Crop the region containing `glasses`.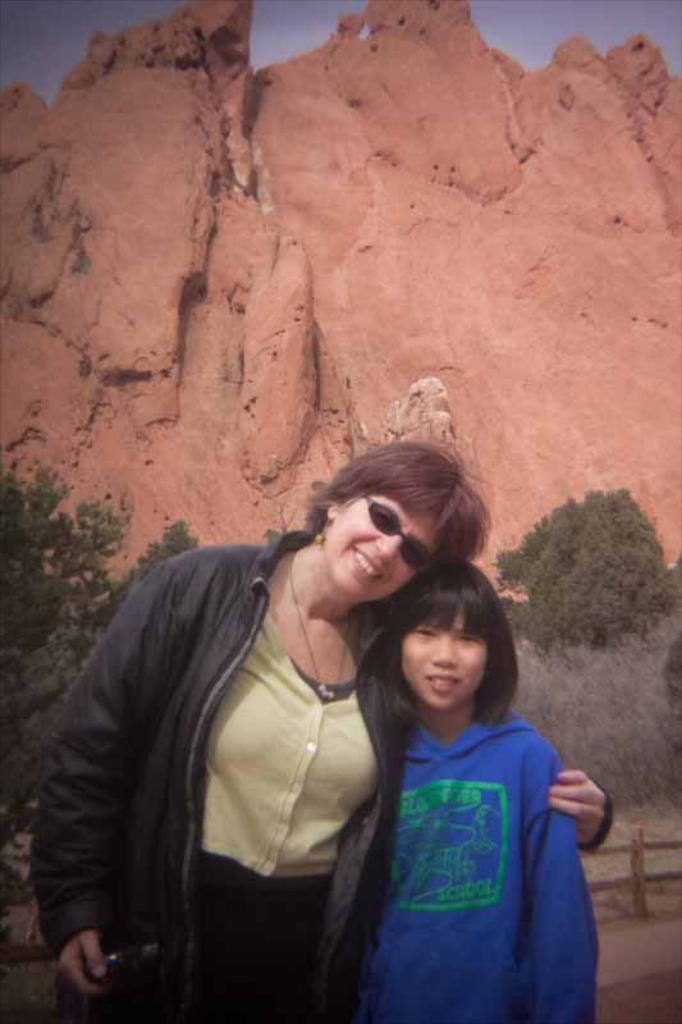
Crop region: 357/492/443/582.
